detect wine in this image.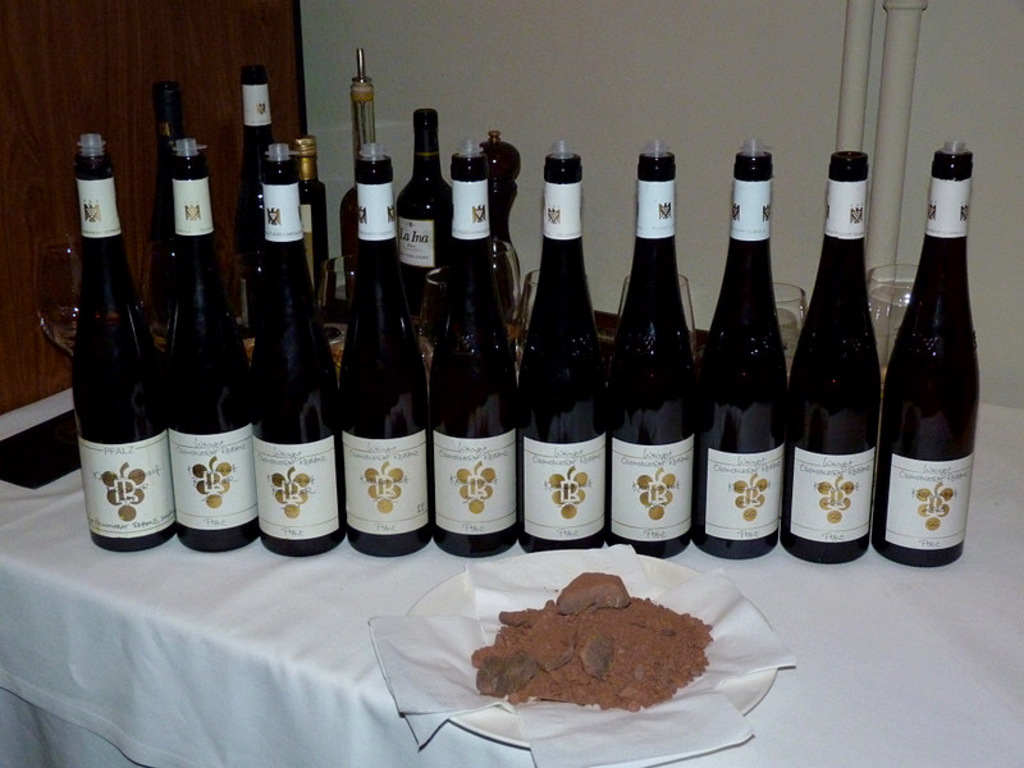
Detection: bbox=(870, 137, 978, 570).
